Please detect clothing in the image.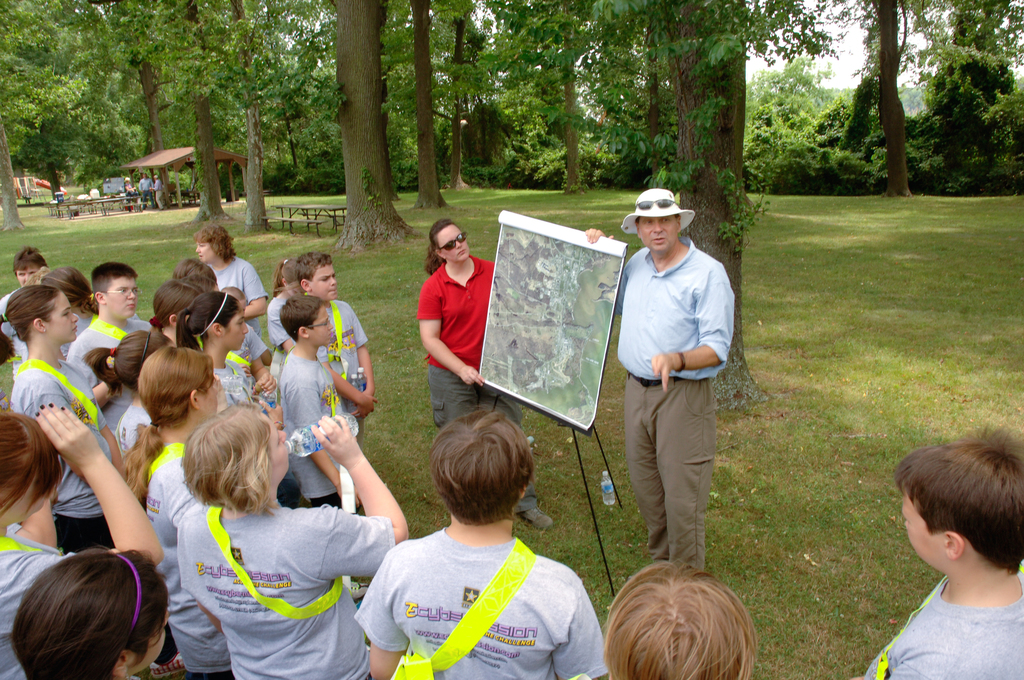
68/321/152/386.
